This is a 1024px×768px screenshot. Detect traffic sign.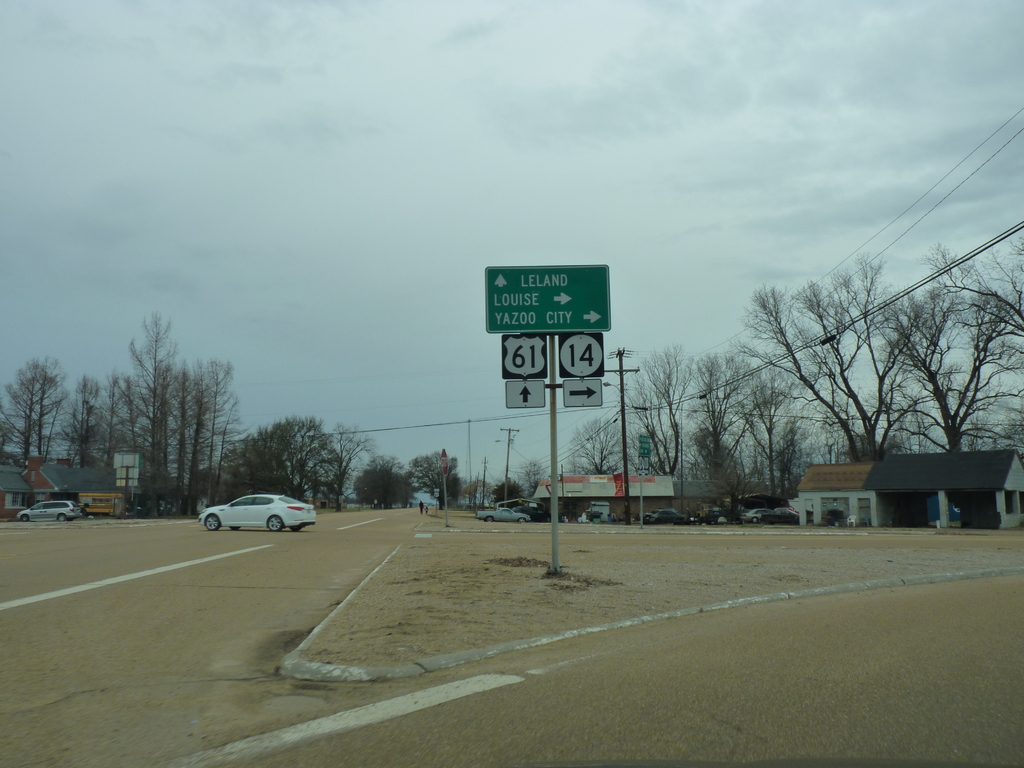
<bbox>486, 269, 620, 340</bbox>.
